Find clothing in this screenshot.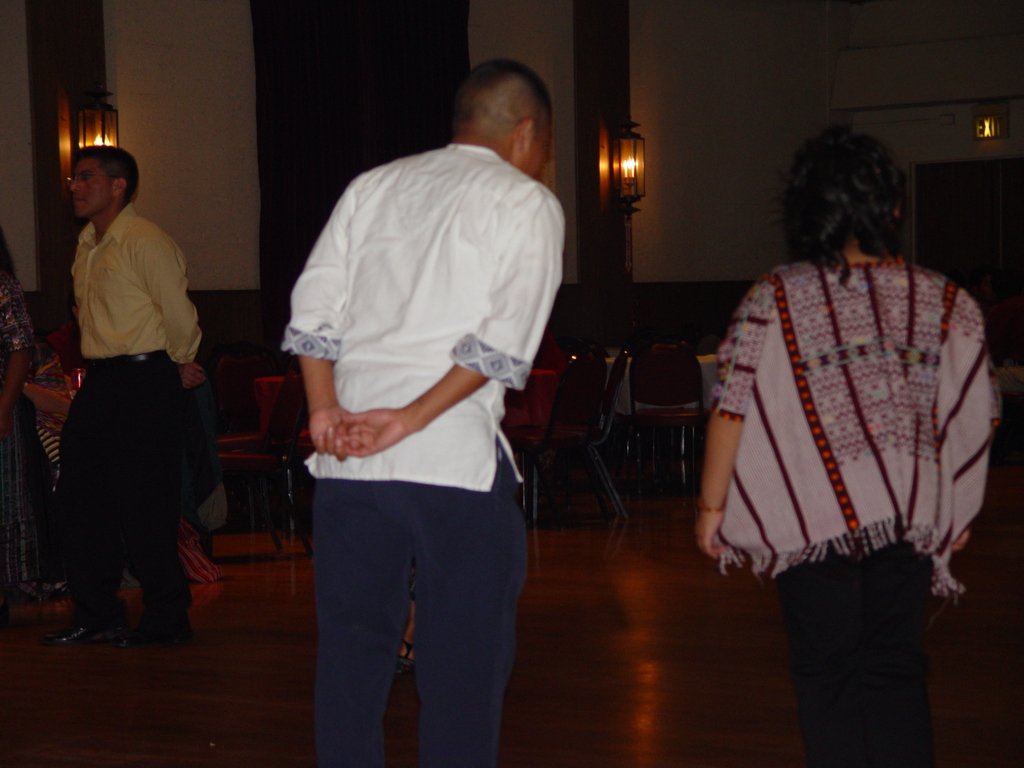
The bounding box for clothing is {"left": 49, "top": 206, "right": 206, "bottom": 630}.
